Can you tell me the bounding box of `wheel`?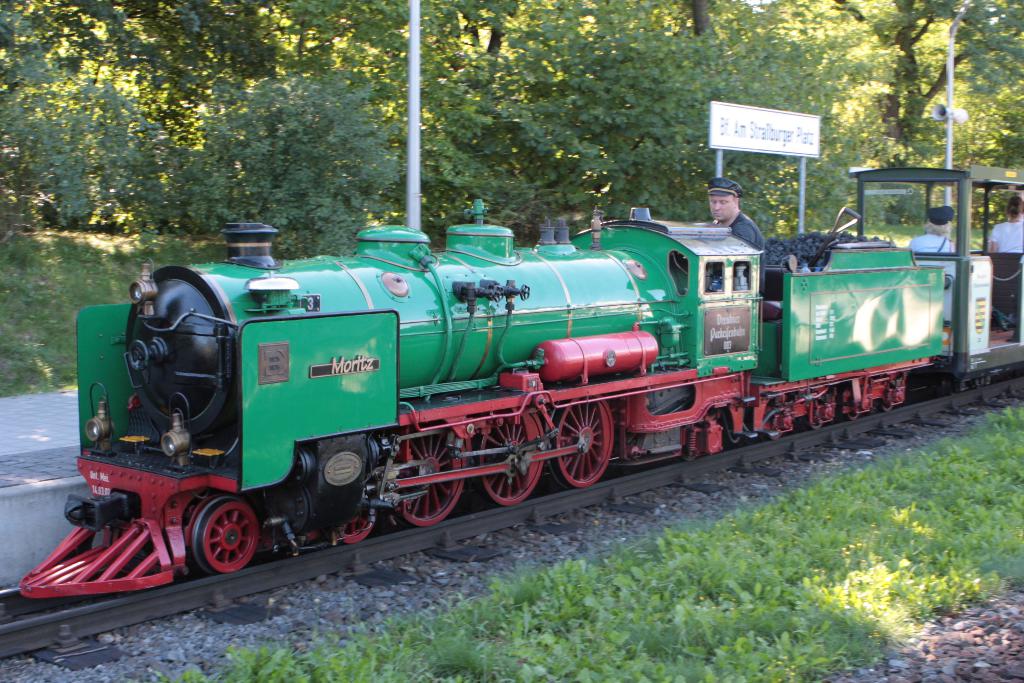
crop(876, 383, 901, 411).
